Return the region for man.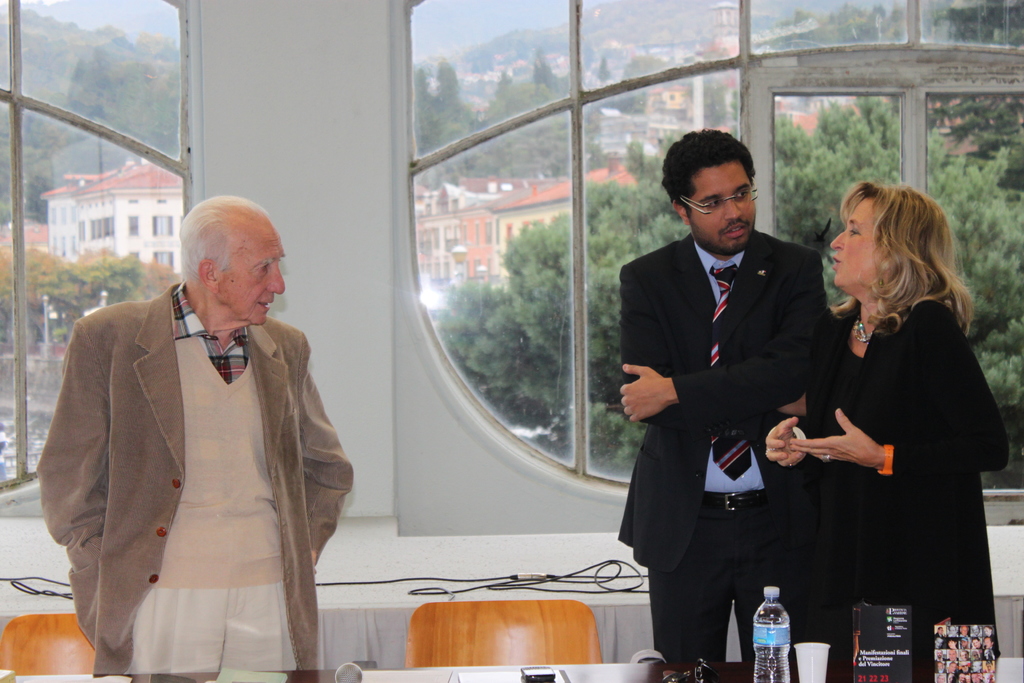
618, 128, 846, 679.
